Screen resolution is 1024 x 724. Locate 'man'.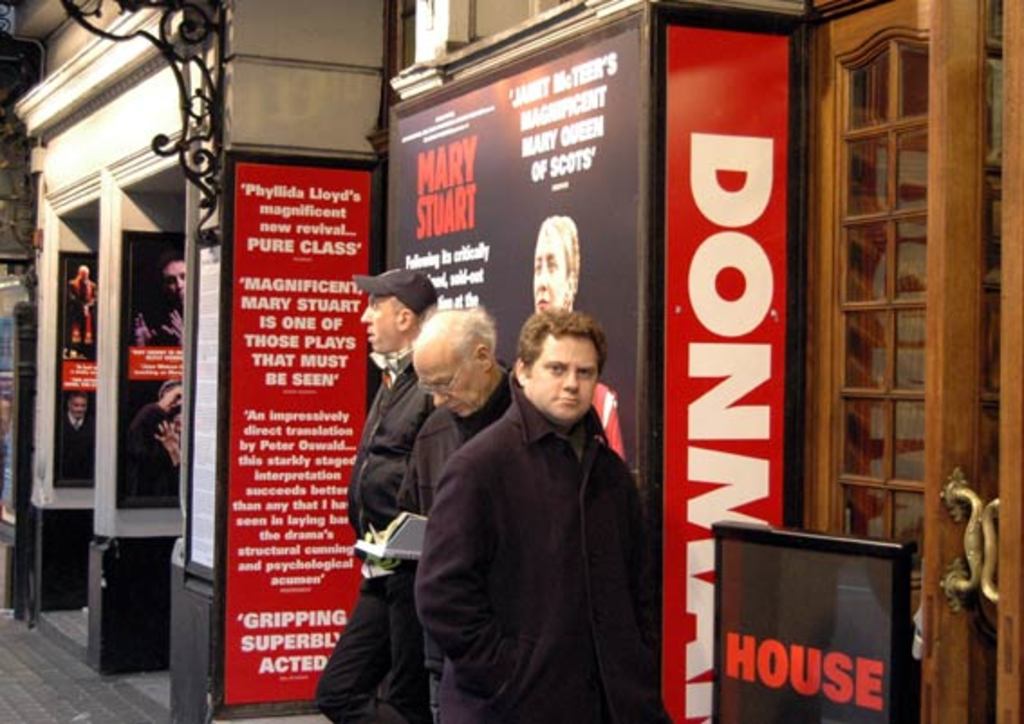
crop(130, 264, 191, 354).
